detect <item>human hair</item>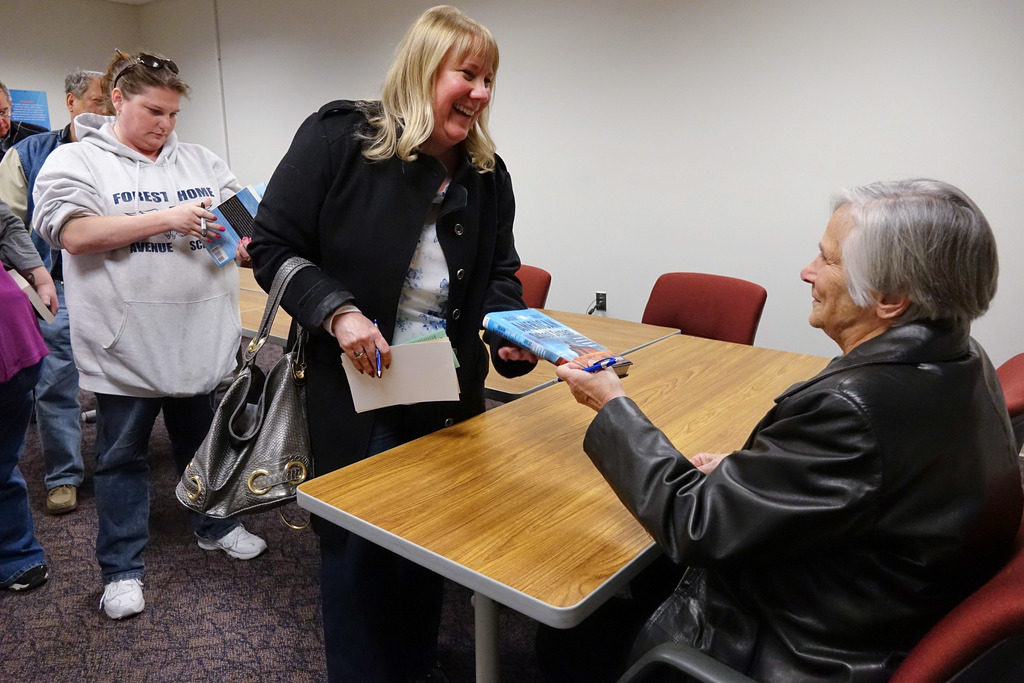
box(828, 176, 1000, 322)
